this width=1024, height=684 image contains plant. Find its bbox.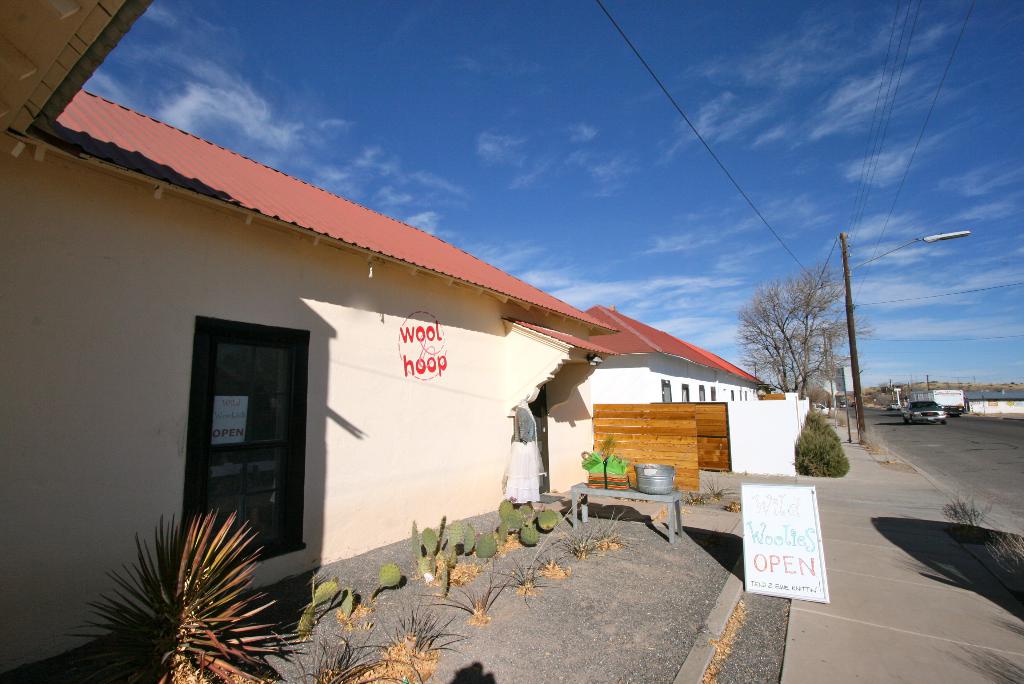
detection(518, 516, 546, 548).
